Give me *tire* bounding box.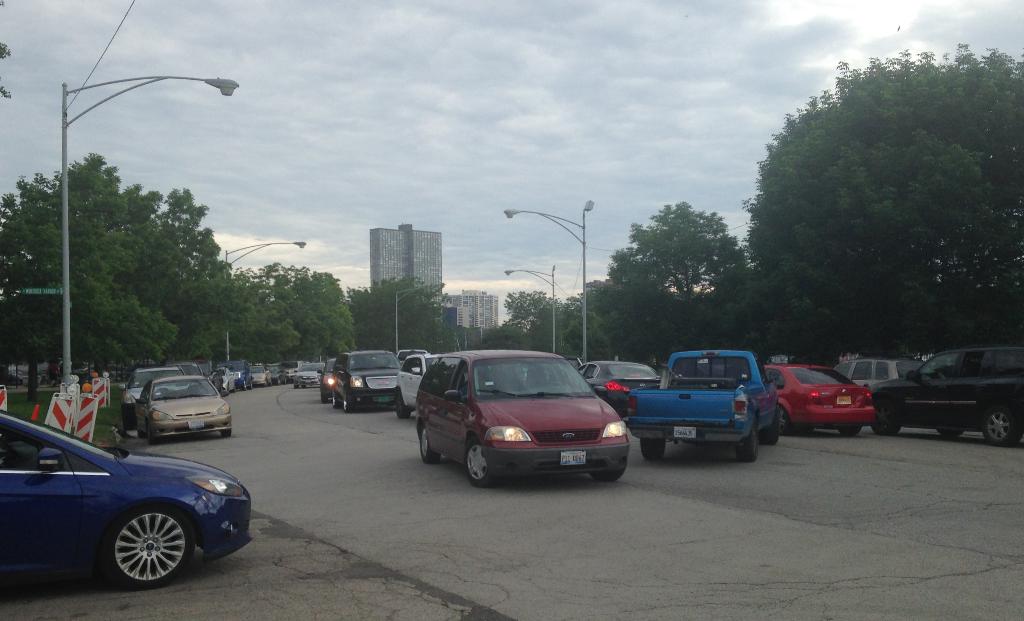
[733, 419, 762, 463].
